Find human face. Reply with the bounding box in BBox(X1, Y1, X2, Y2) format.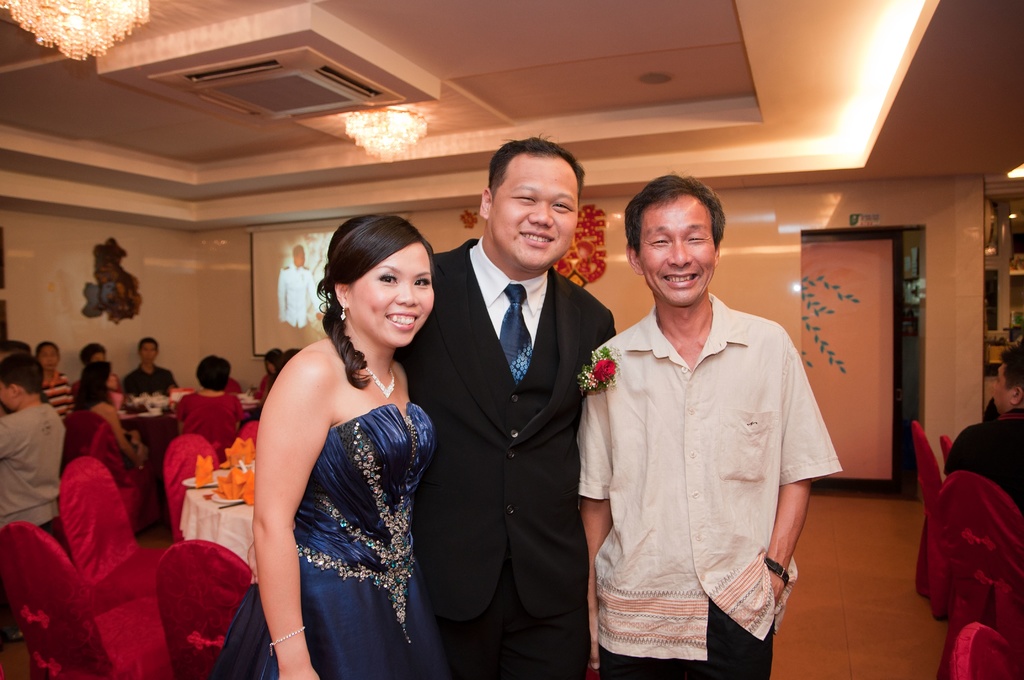
BBox(995, 360, 1015, 403).
